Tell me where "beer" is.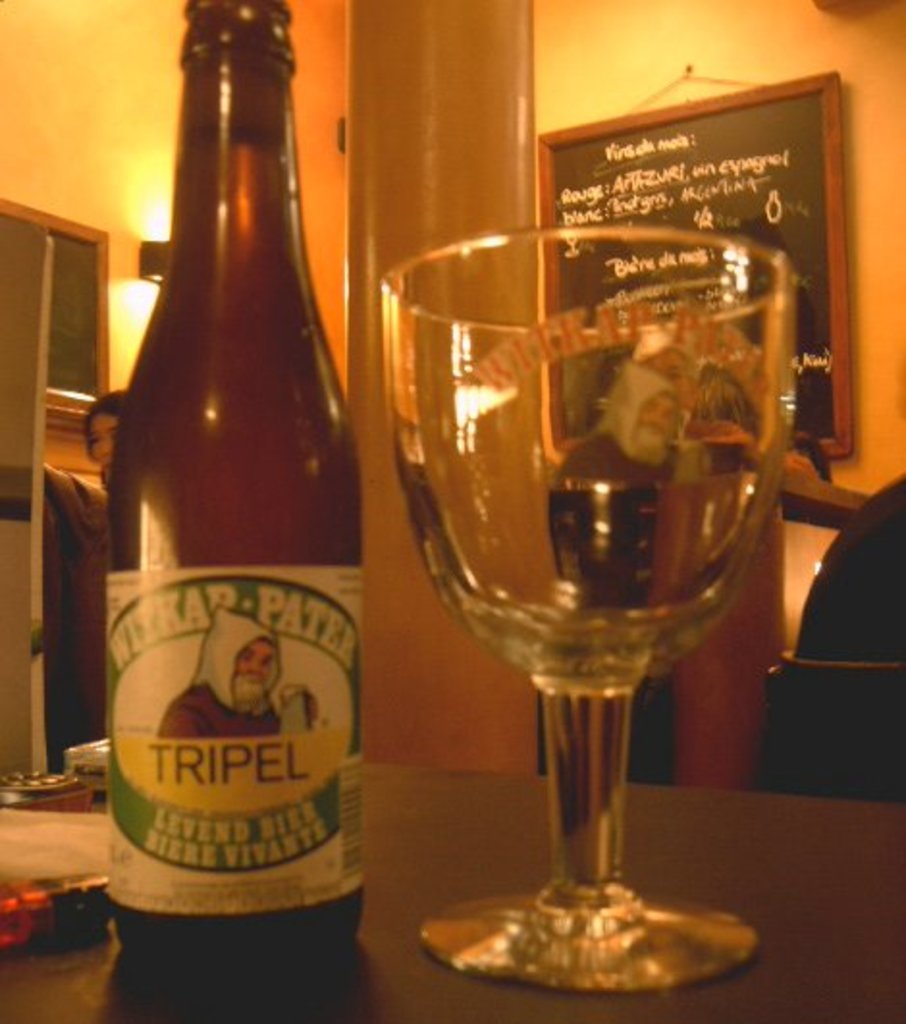
"beer" is at select_region(106, 0, 389, 1007).
